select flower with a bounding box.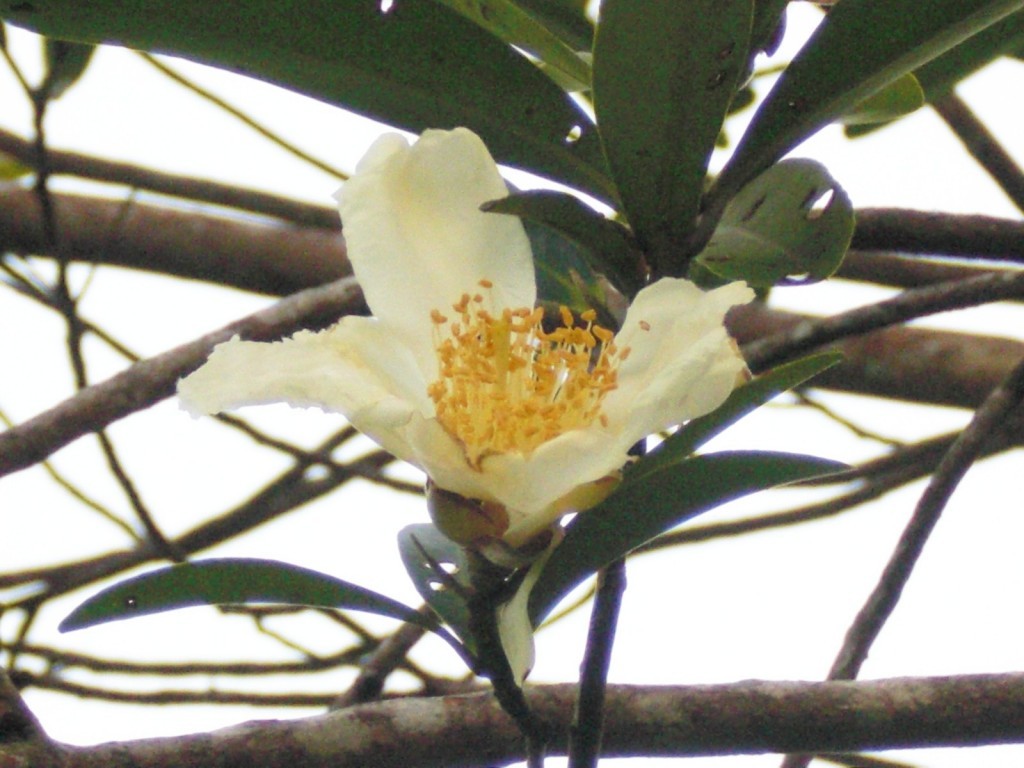
{"left": 188, "top": 146, "right": 727, "bottom": 584}.
